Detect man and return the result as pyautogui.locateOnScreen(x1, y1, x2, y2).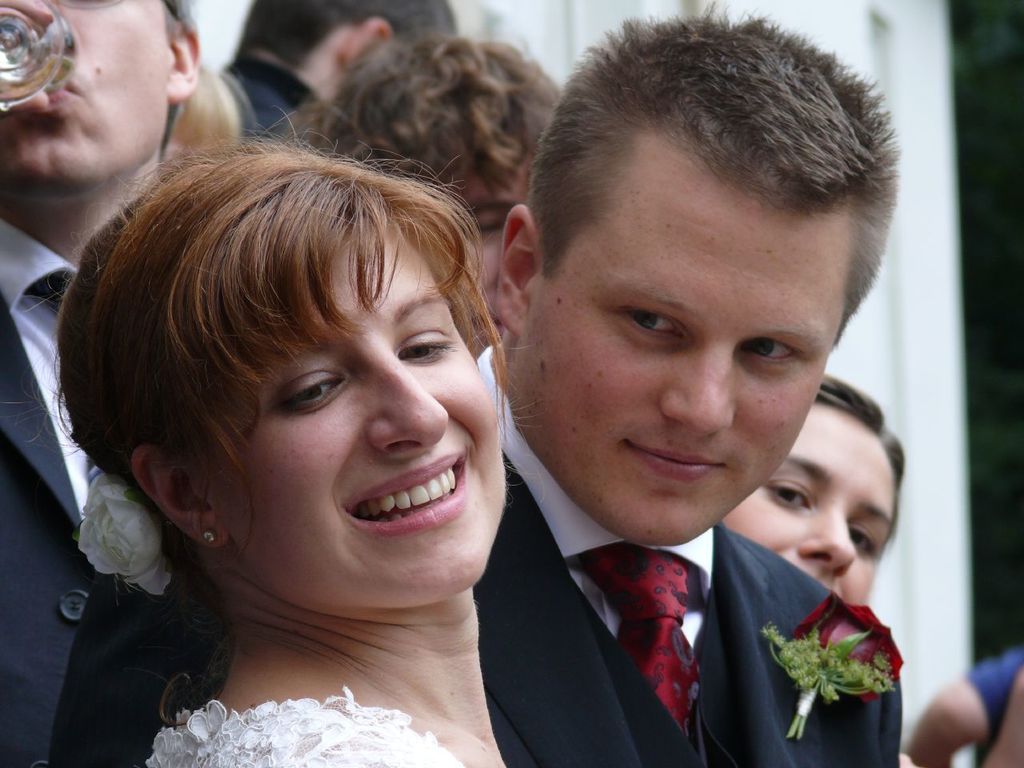
pyautogui.locateOnScreen(235, 0, 465, 140).
